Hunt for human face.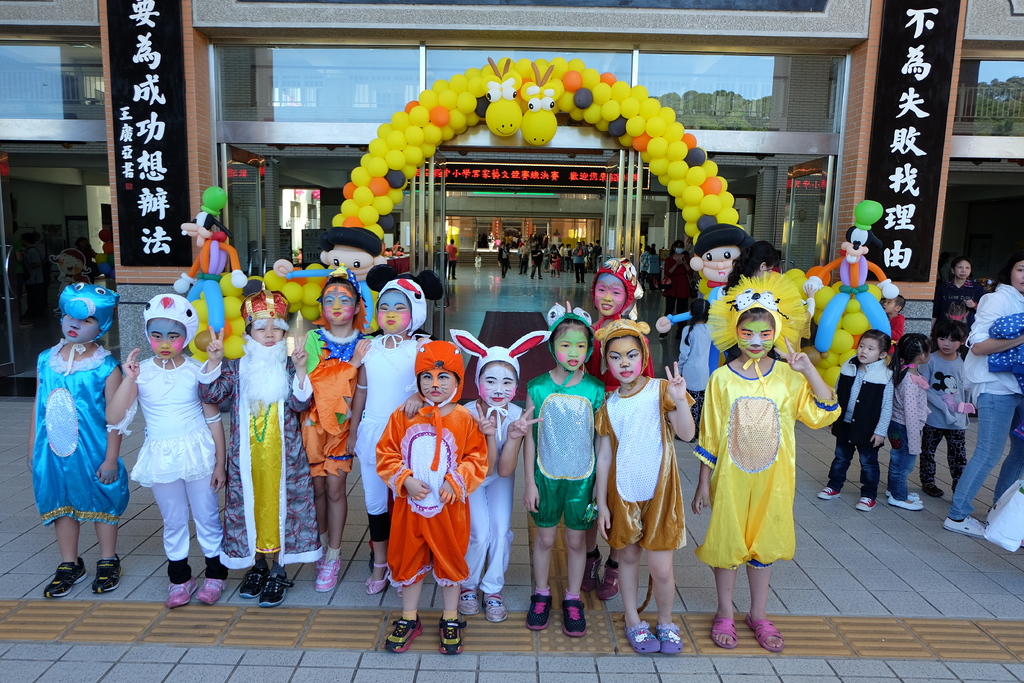
Hunted down at left=736, top=315, right=772, bottom=361.
